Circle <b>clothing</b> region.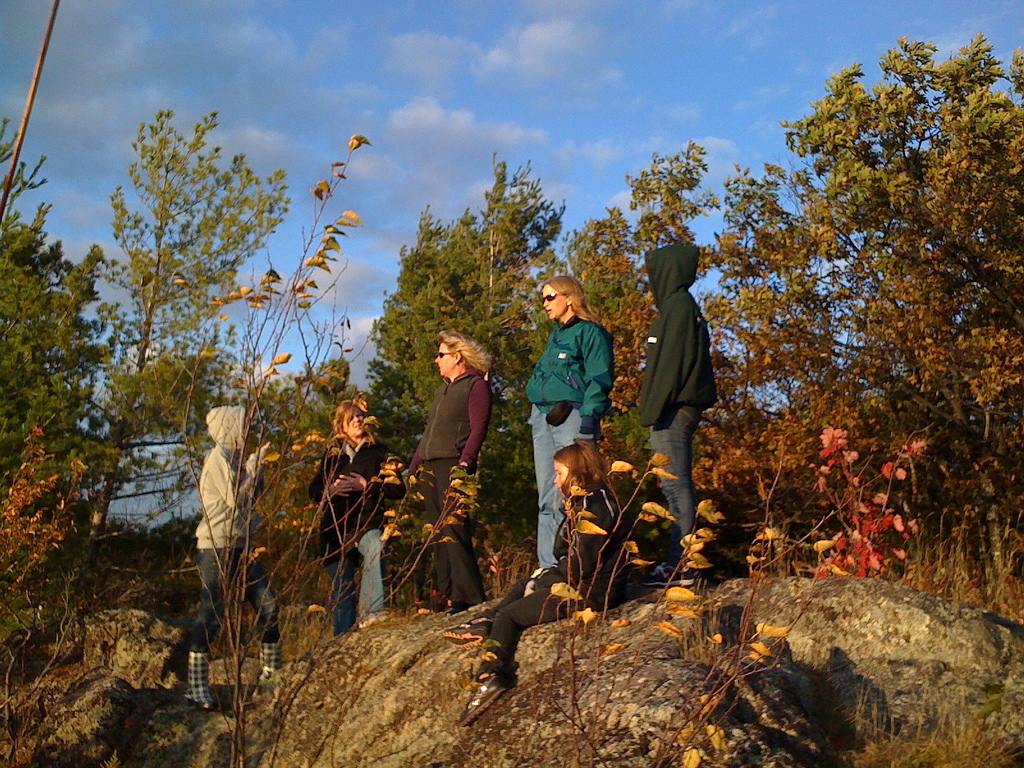
Region: [415,367,490,607].
